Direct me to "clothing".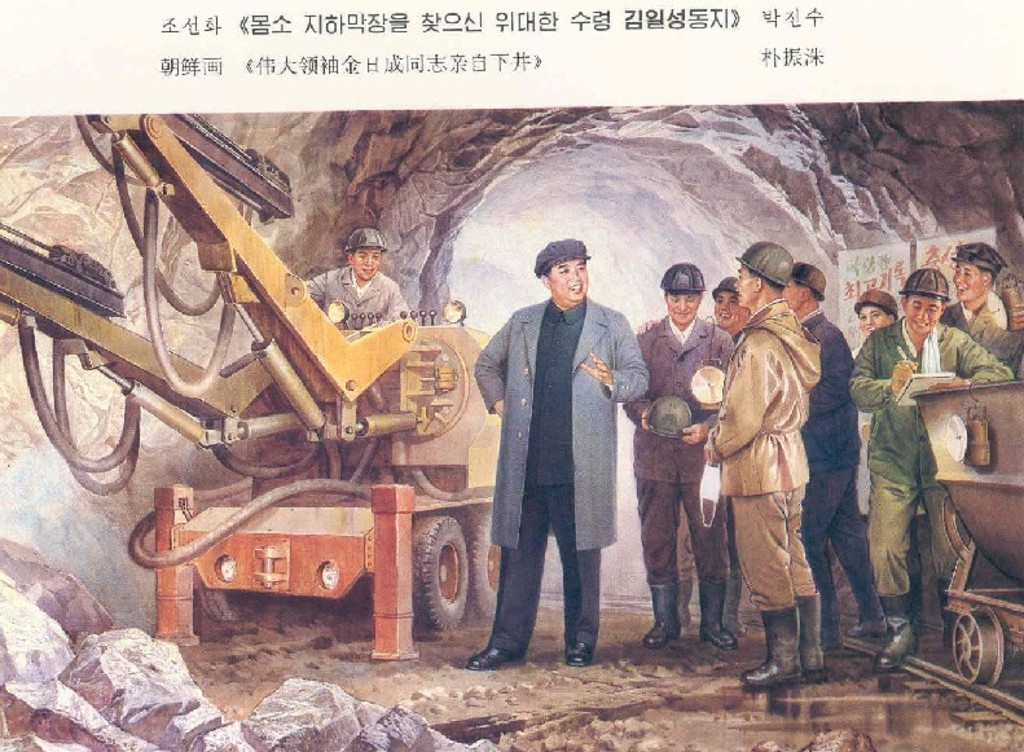
Direction: left=623, top=326, right=742, bottom=616.
